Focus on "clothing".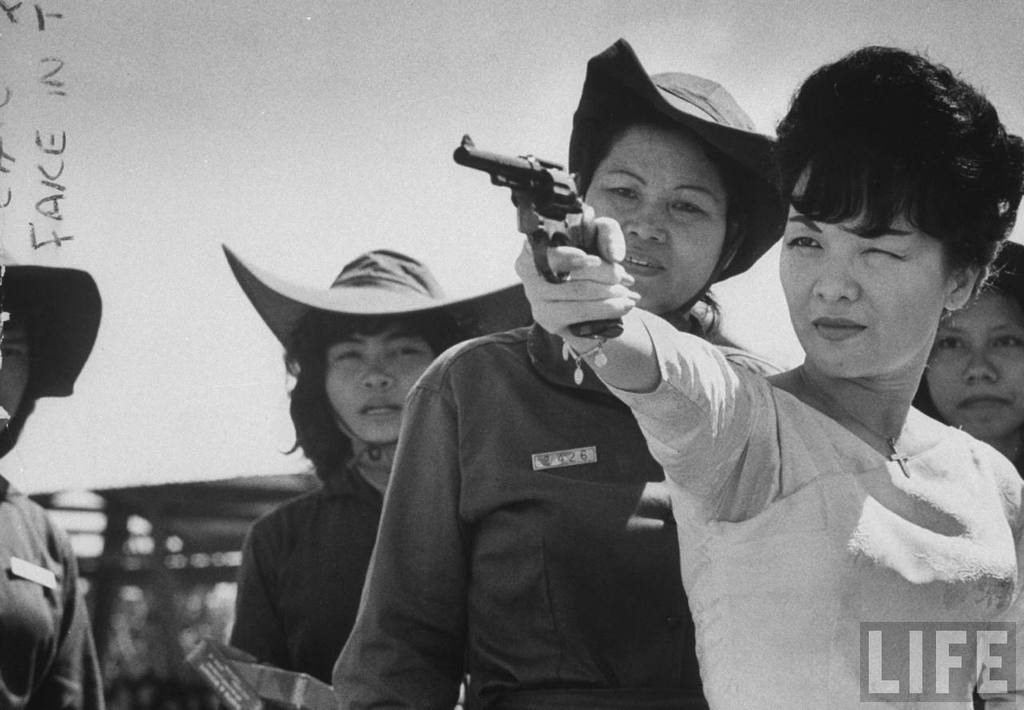
Focused at pyautogui.locateOnScreen(342, 292, 790, 705).
